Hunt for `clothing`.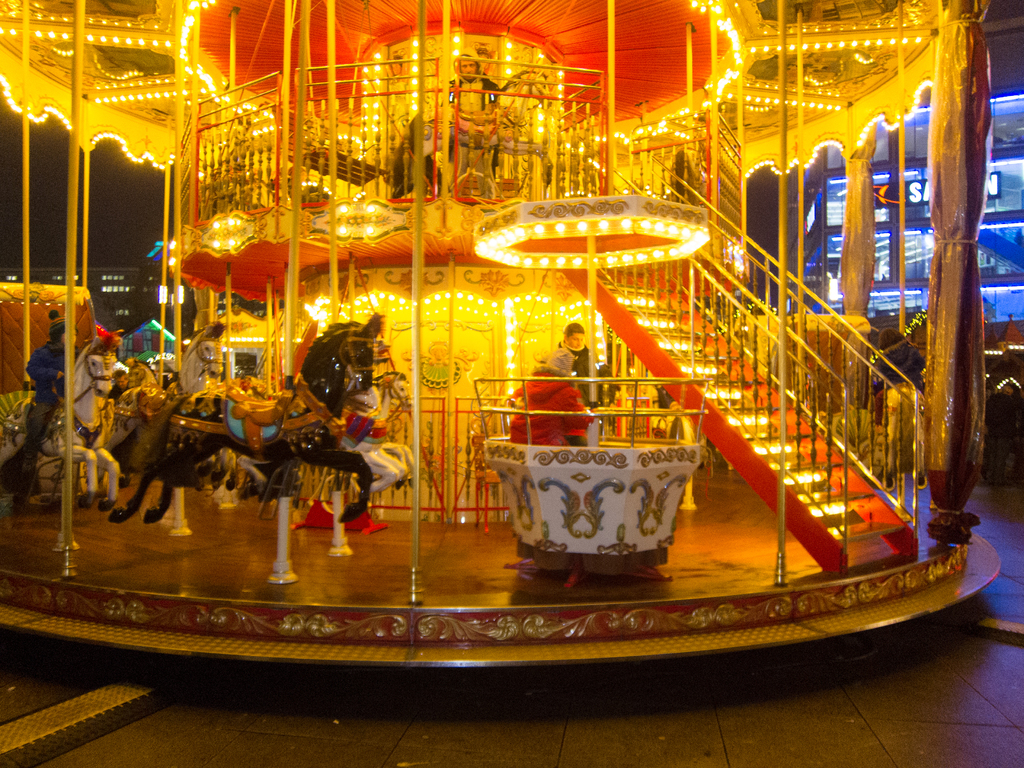
Hunted down at select_region(544, 343, 584, 374).
